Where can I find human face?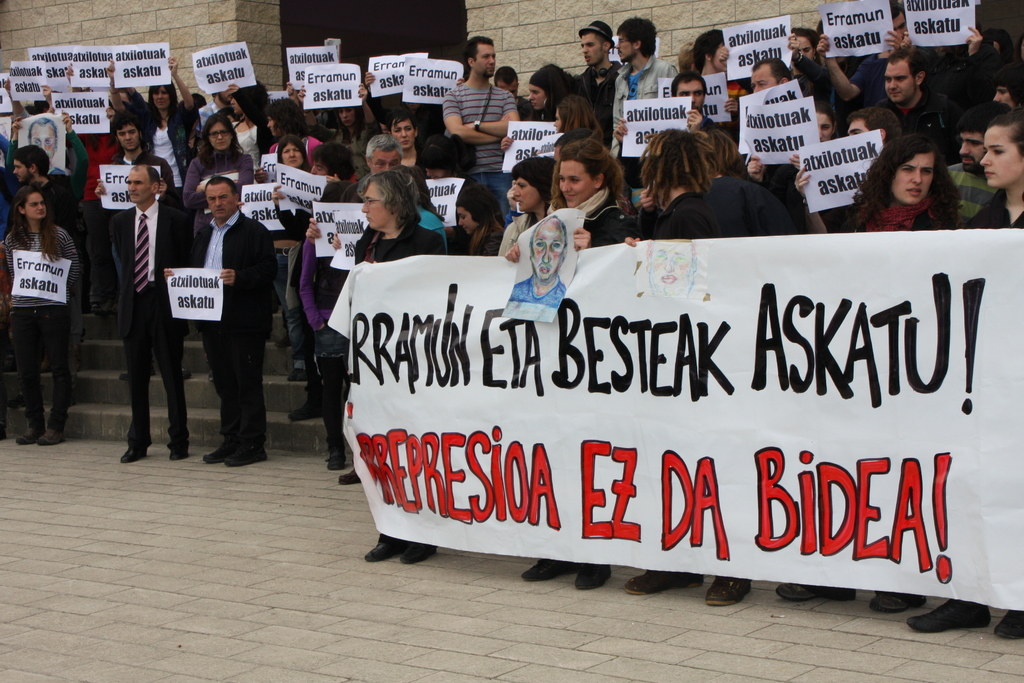
You can find it at Rect(895, 157, 934, 204).
